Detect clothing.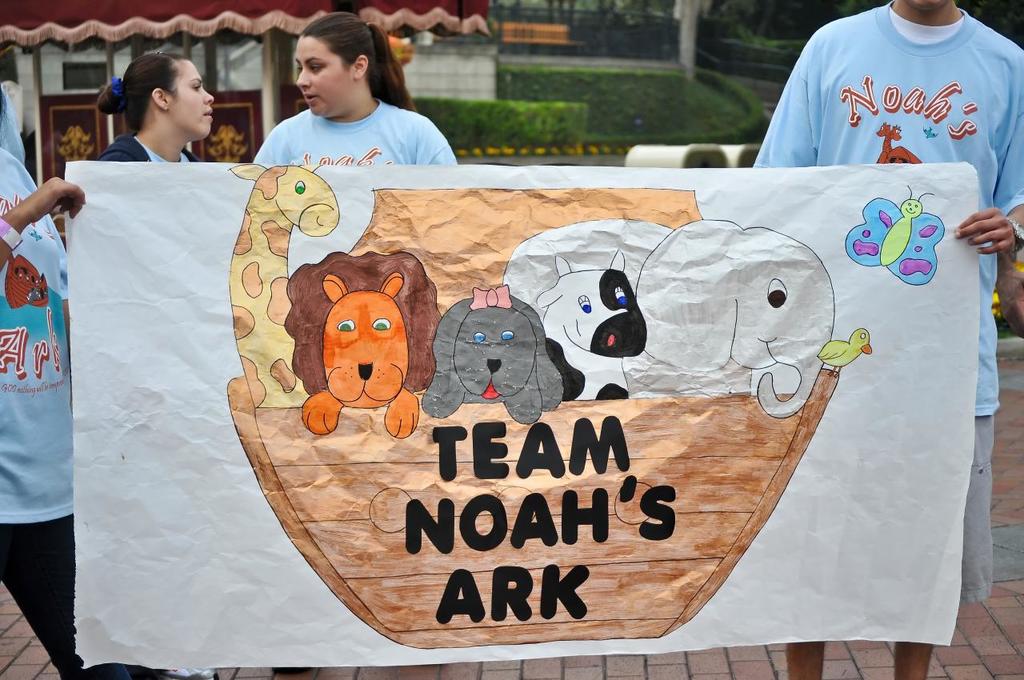
Detected at (x1=752, y1=2, x2=1023, y2=606).
